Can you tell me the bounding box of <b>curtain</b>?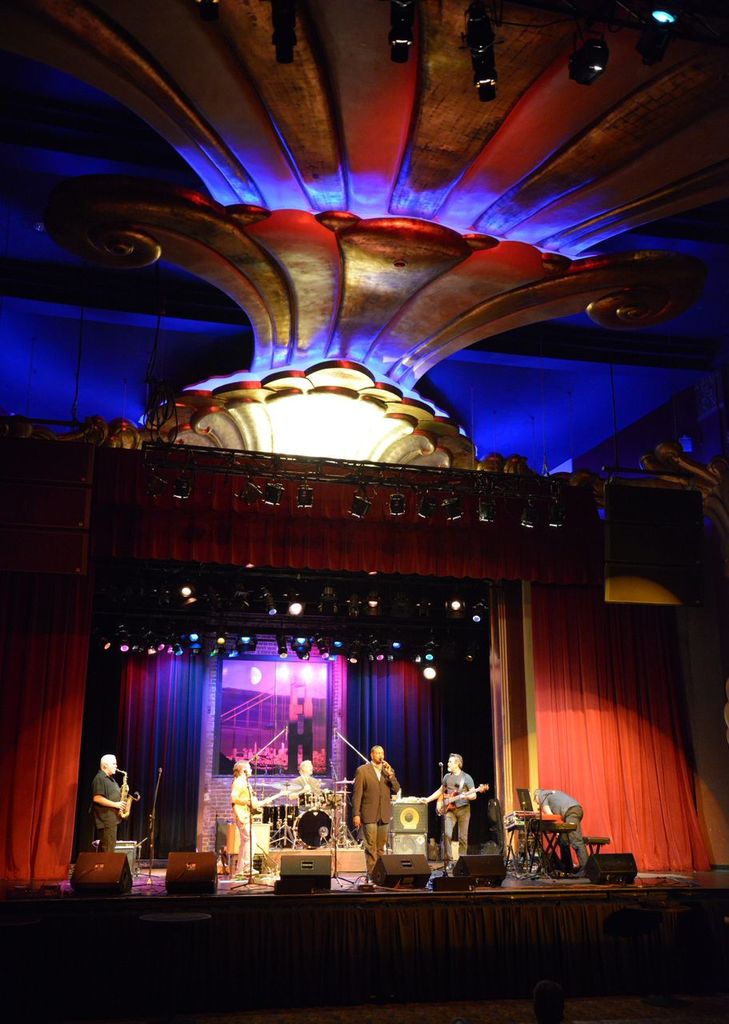
[0, 633, 230, 878].
